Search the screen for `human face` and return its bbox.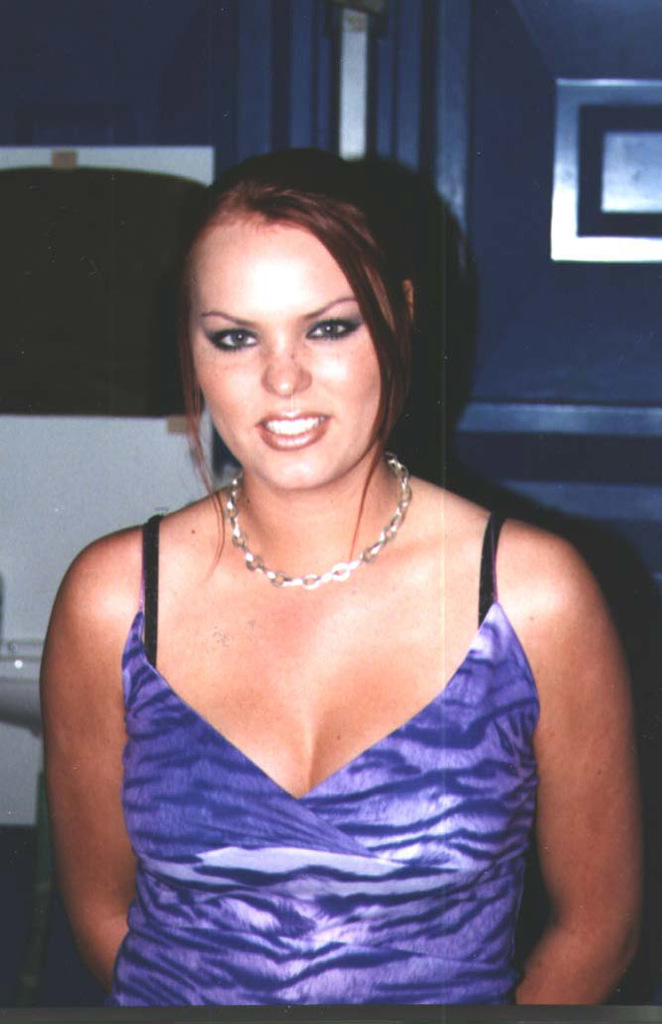
Found: select_region(180, 206, 400, 487).
